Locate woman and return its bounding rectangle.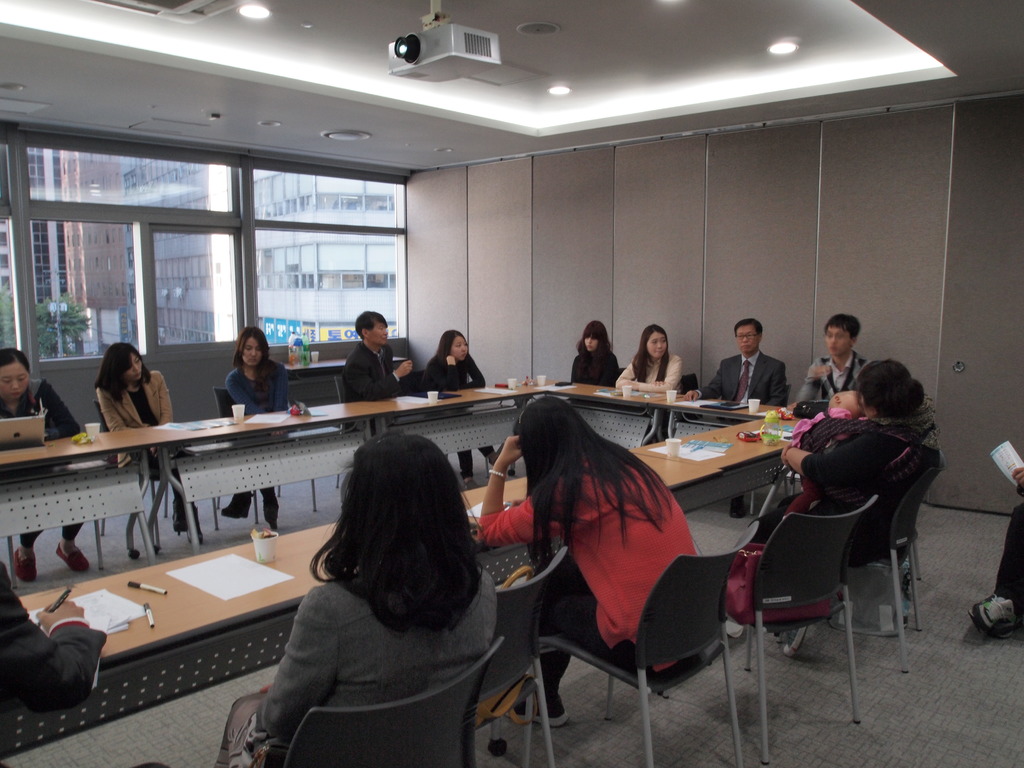
detection(93, 341, 196, 532).
